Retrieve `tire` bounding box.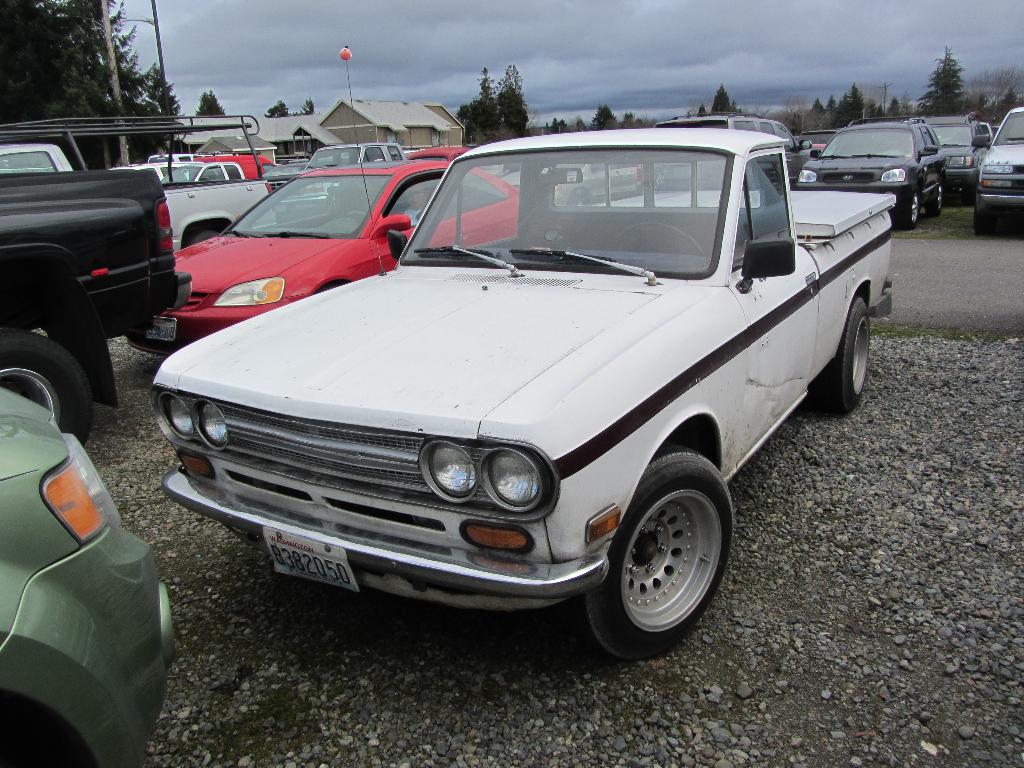
Bounding box: {"x1": 817, "y1": 297, "x2": 870, "y2": 415}.
